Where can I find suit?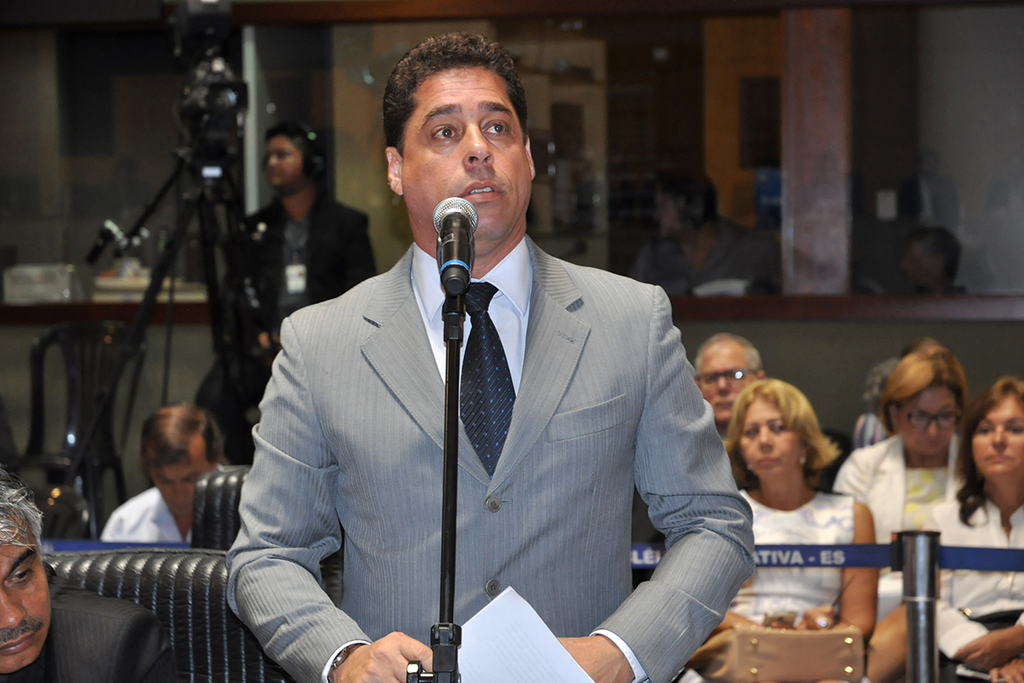
You can find it at left=194, top=190, right=381, bottom=464.
